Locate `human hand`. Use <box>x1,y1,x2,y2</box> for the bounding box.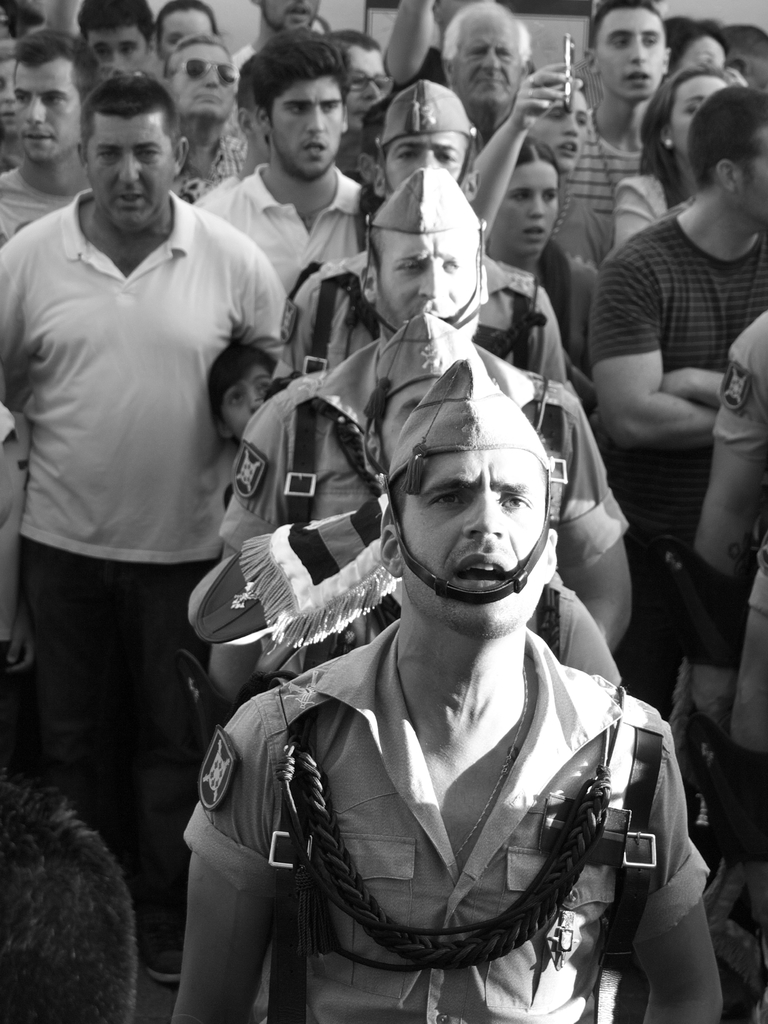
<box>507,58,588,136</box>.
